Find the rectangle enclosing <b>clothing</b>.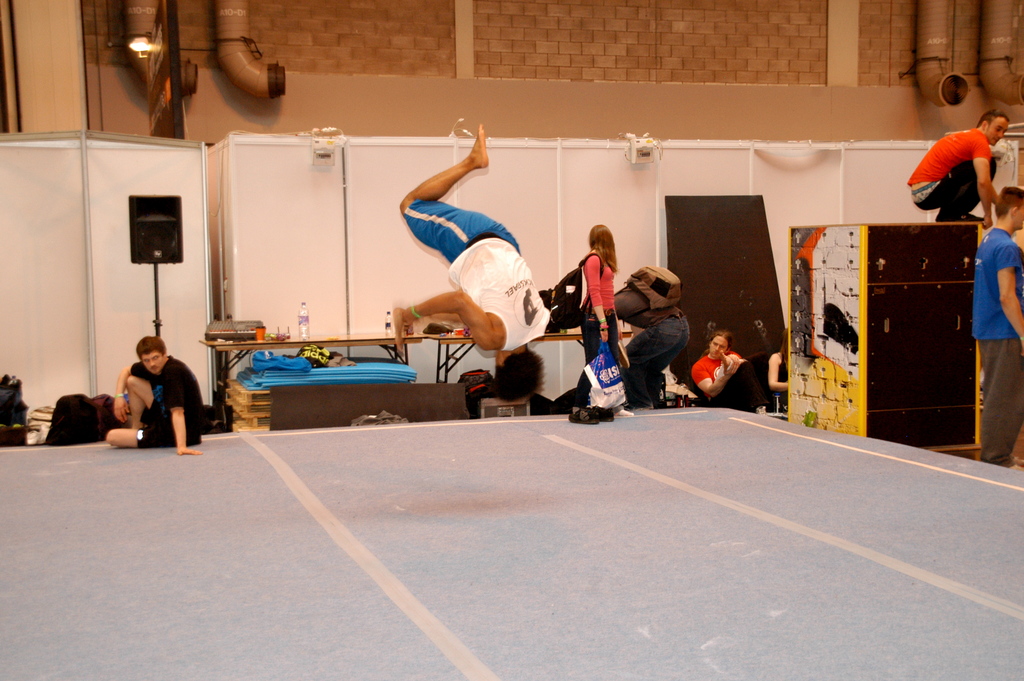
bbox(611, 285, 694, 404).
